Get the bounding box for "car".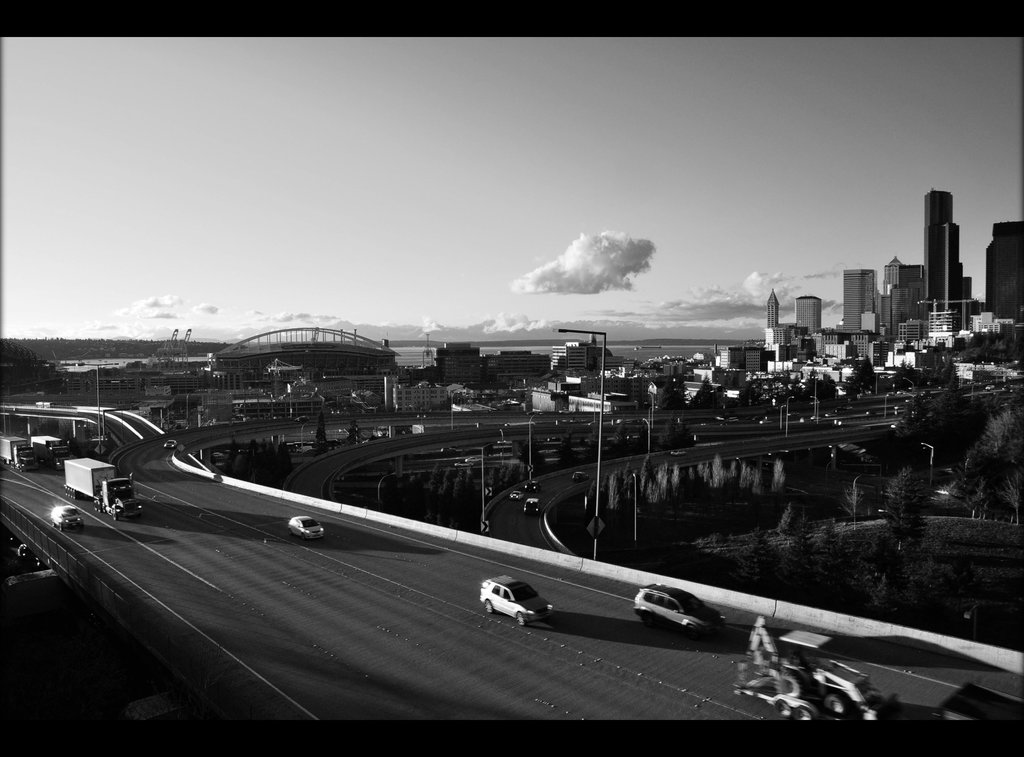
x1=634 y1=580 x2=727 y2=644.
